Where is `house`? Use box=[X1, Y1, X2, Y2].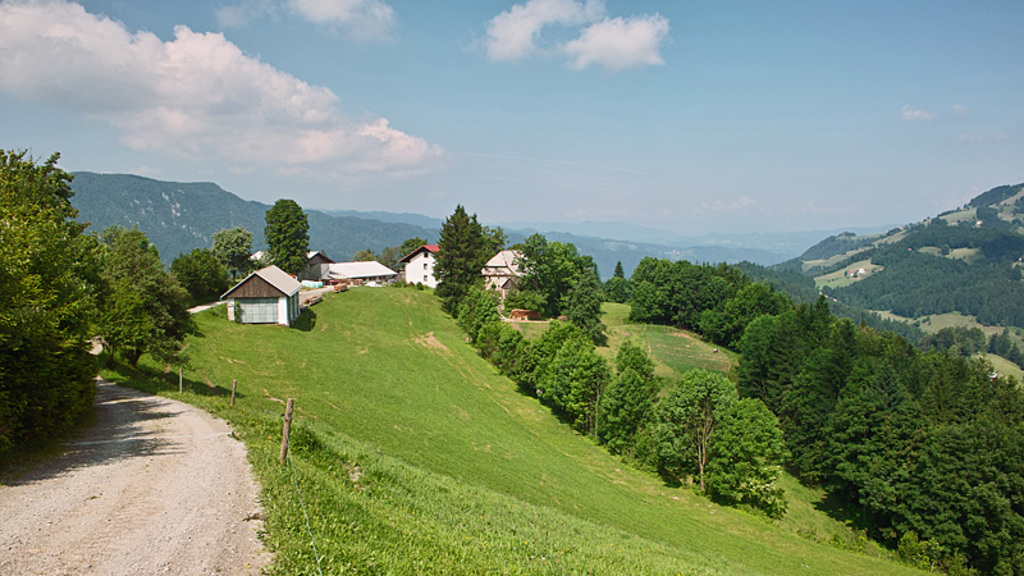
box=[308, 260, 394, 287].
